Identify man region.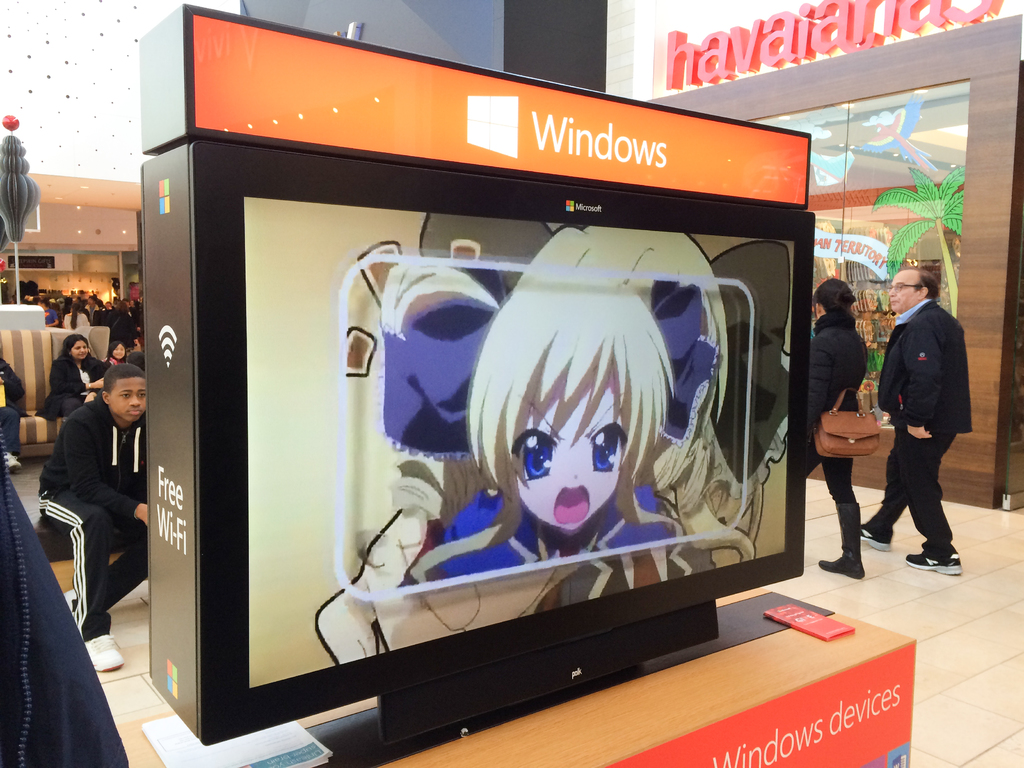
Region: pyautogui.locateOnScreen(129, 298, 143, 328).
